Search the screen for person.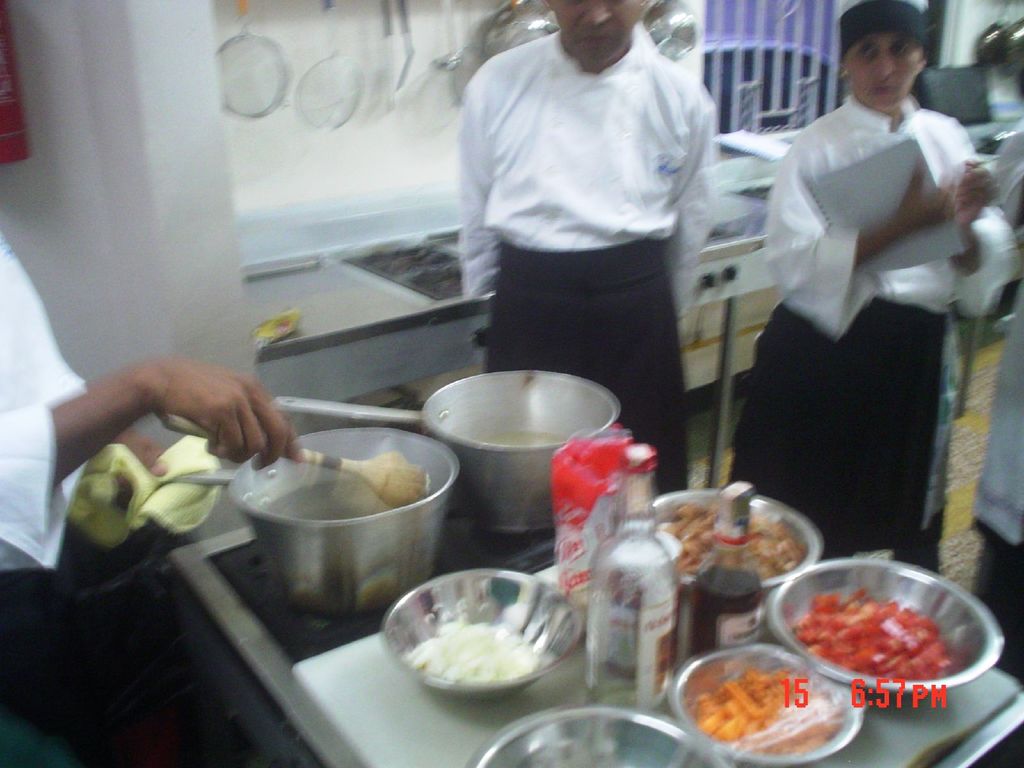
Found at bbox(987, 134, 1023, 678).
